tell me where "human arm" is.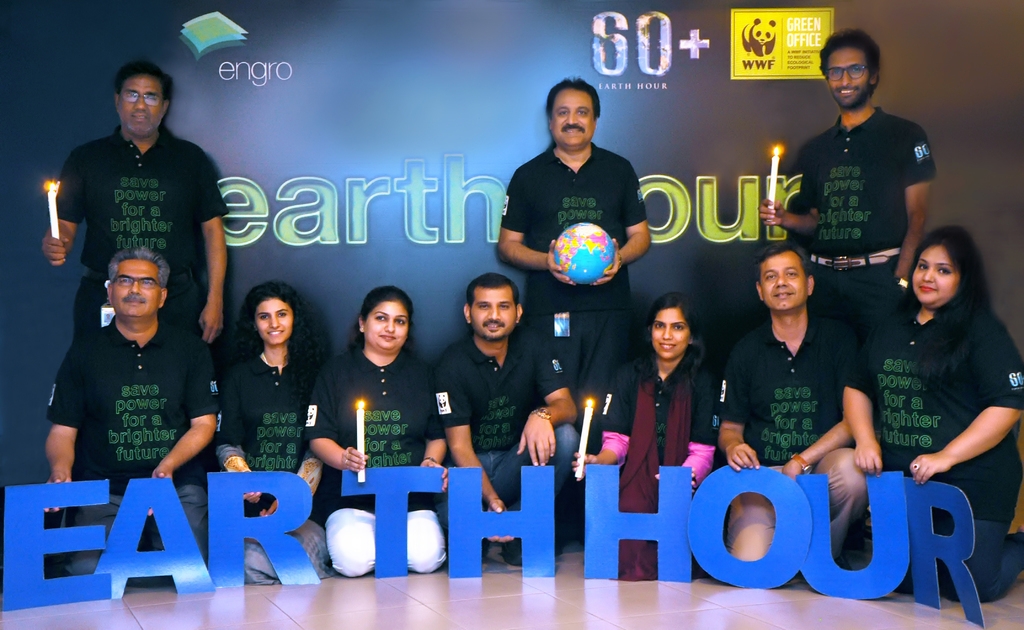
"human arm" is at (841,319,885,476).
